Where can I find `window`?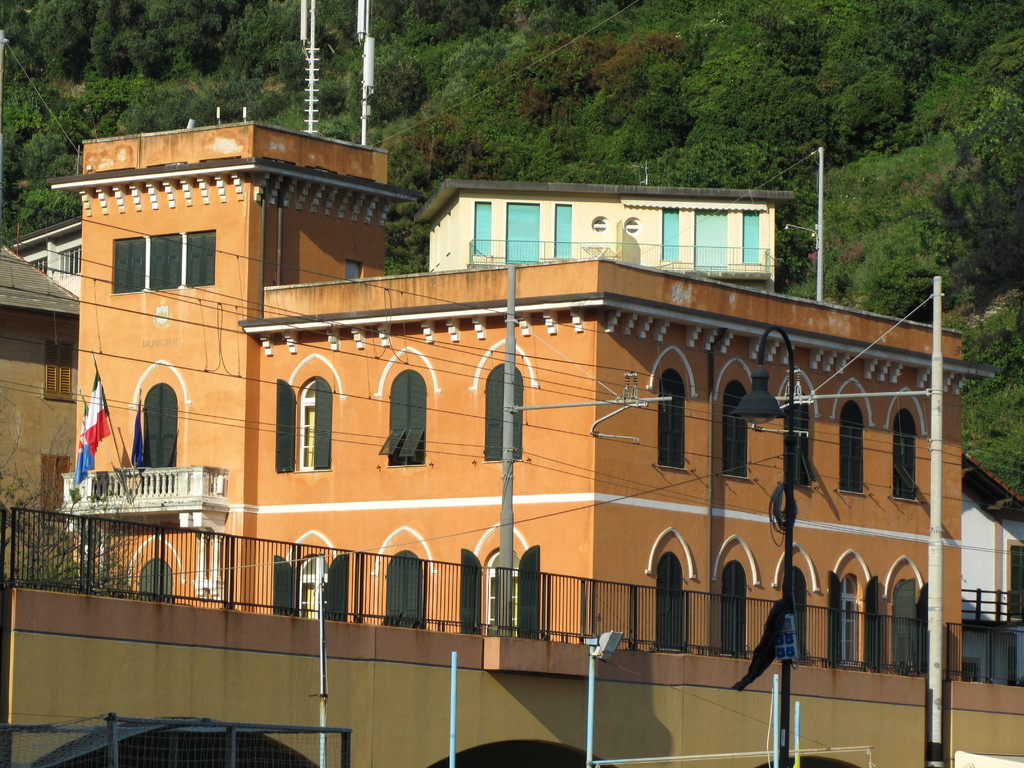
You can find it at pyautogui.locateOnScreen(110, 228, 216, 292).
